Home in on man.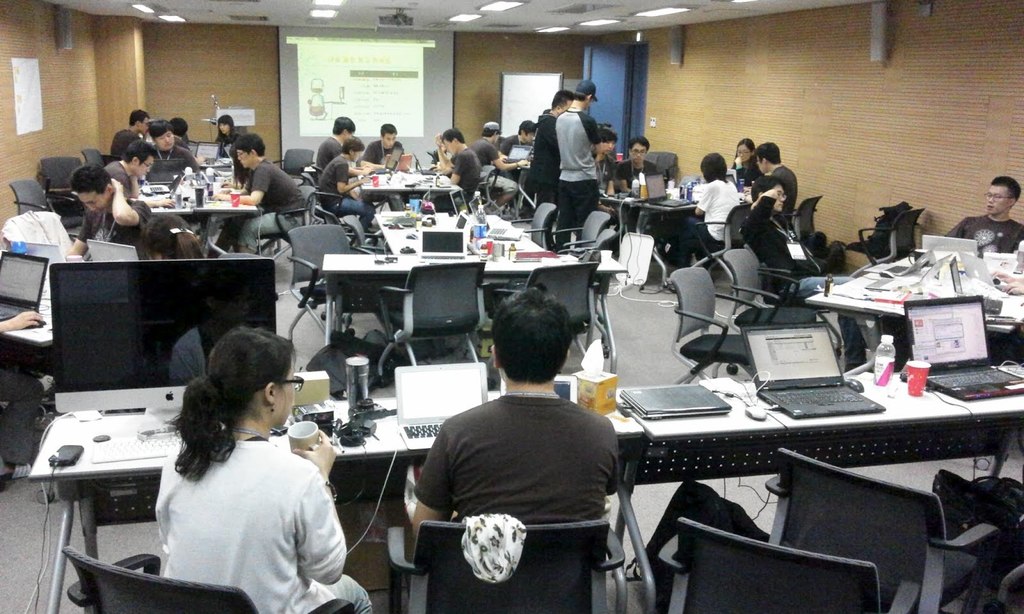
Homed in at left=477, top=117, right=517, bottom=209.
